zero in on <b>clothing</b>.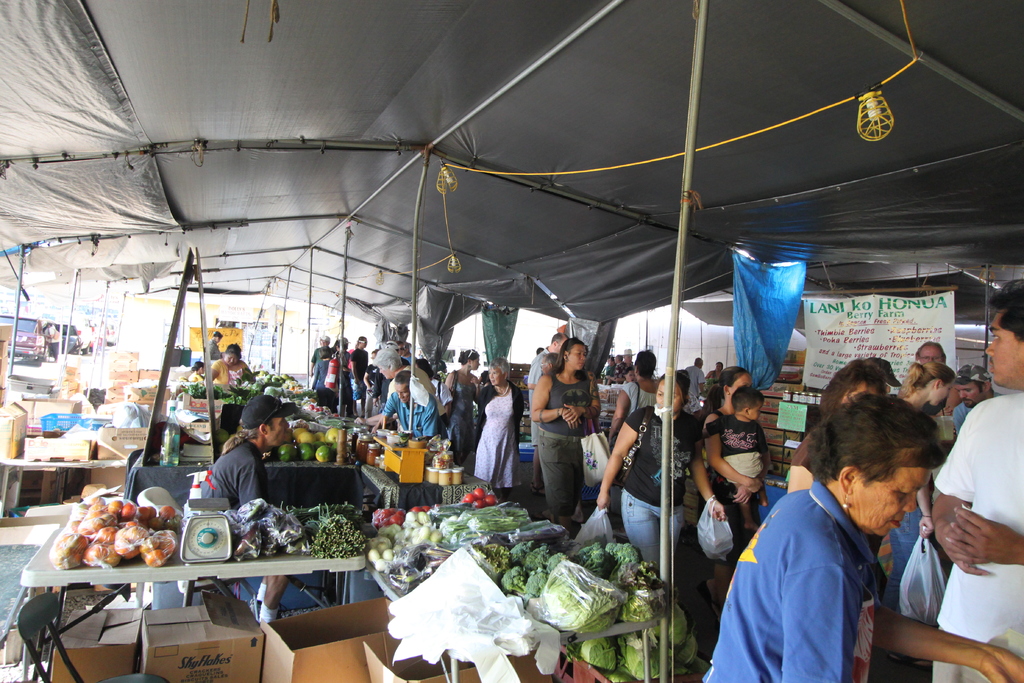
Zeroed in: detection(935, 393, 1020, 682).
